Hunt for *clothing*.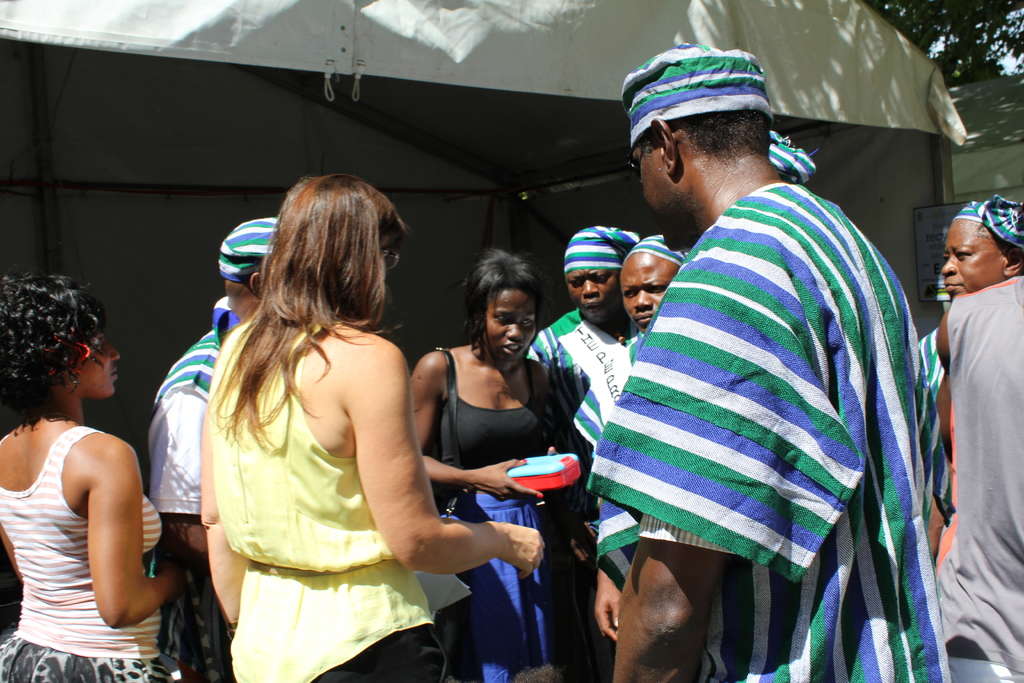
Hunted down at [212, 323, 444, 682].
